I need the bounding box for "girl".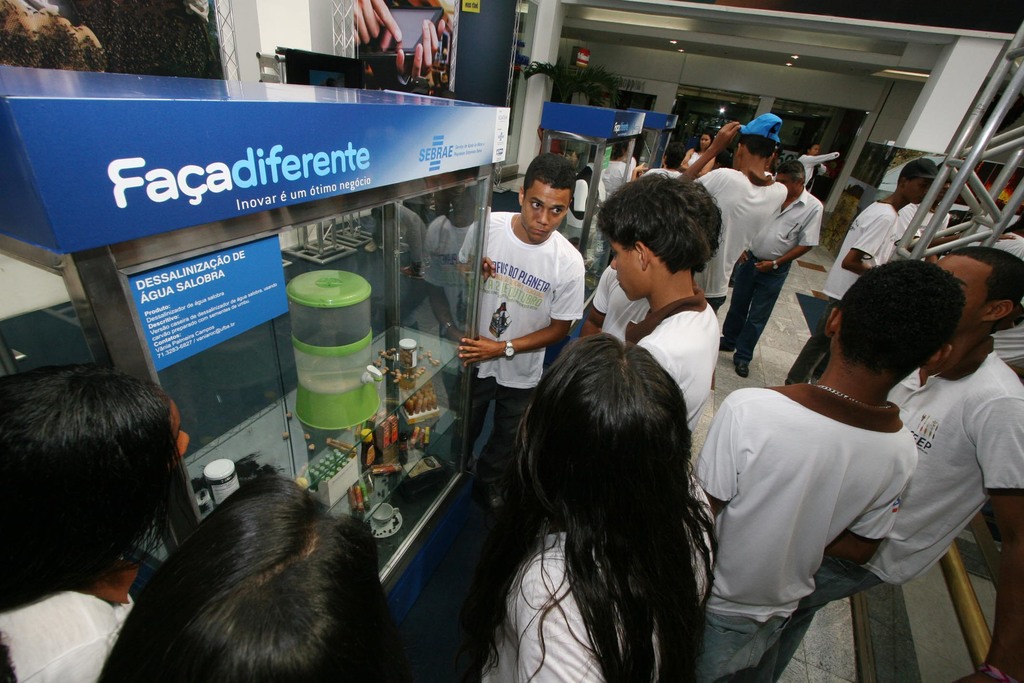
Here it is: 0, 352, 186, 682.
